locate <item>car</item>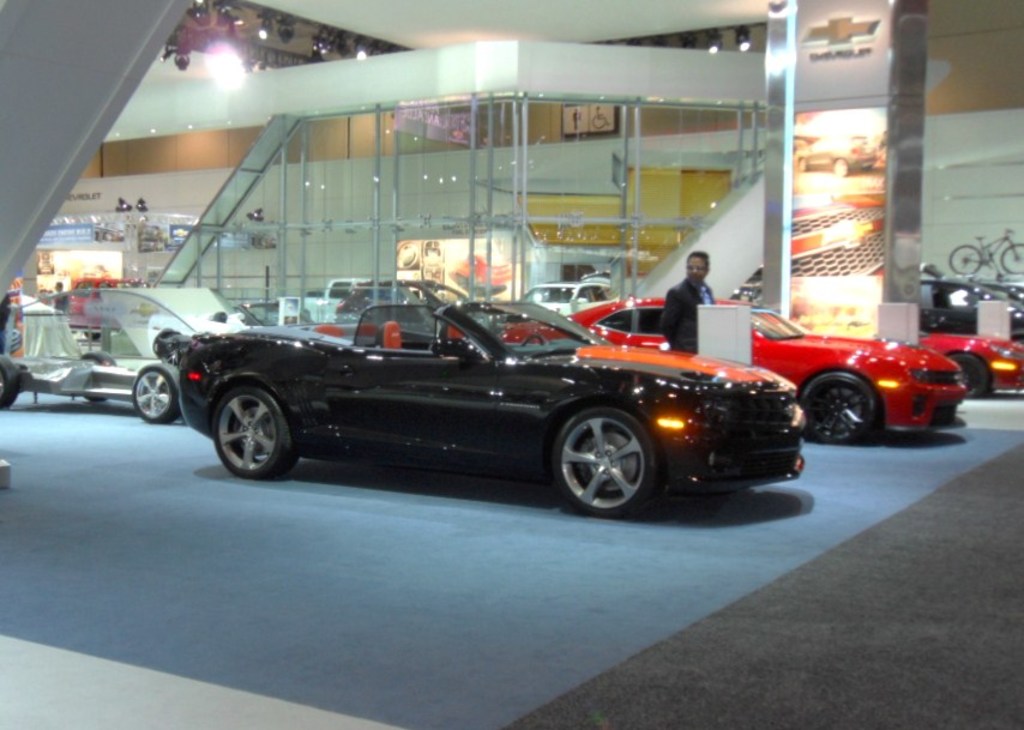
BBox(793, 137, 805, 150)
